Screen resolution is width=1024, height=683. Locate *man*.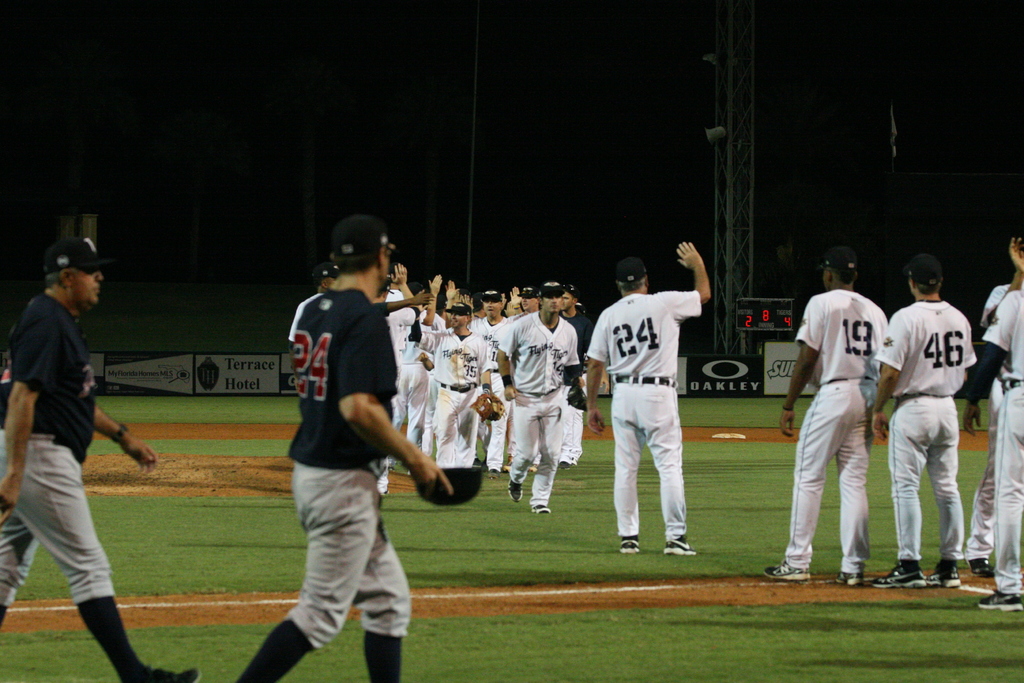
crop(958, 237, 1023, 577).
